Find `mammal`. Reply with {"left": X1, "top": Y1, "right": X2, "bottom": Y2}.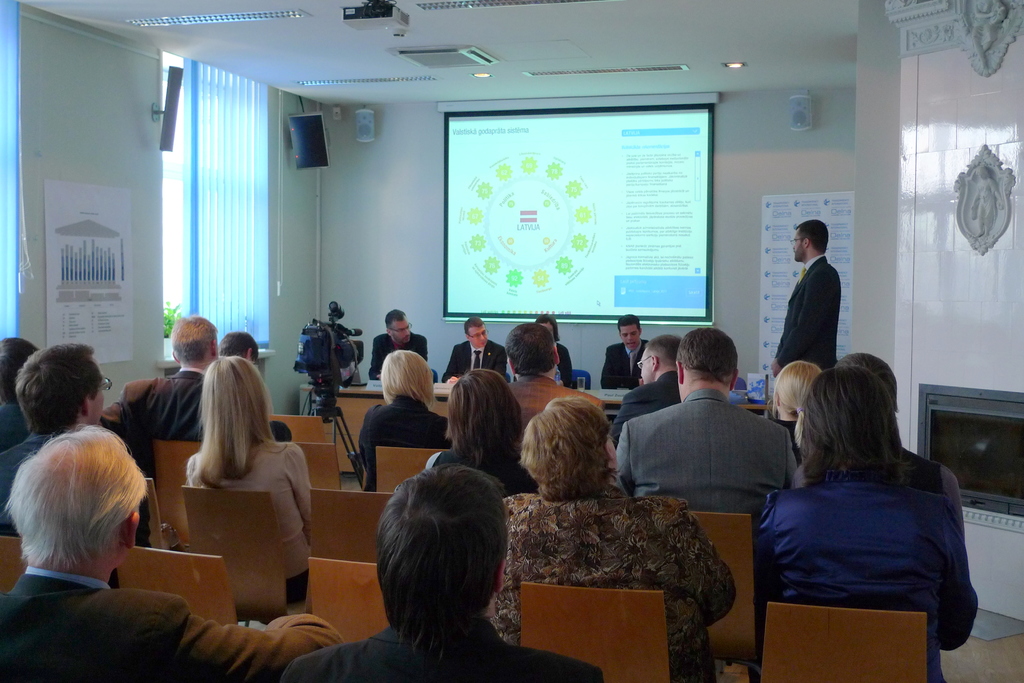
{"left": 601, "top": 316, "right": 652, "bottom": 387}.
